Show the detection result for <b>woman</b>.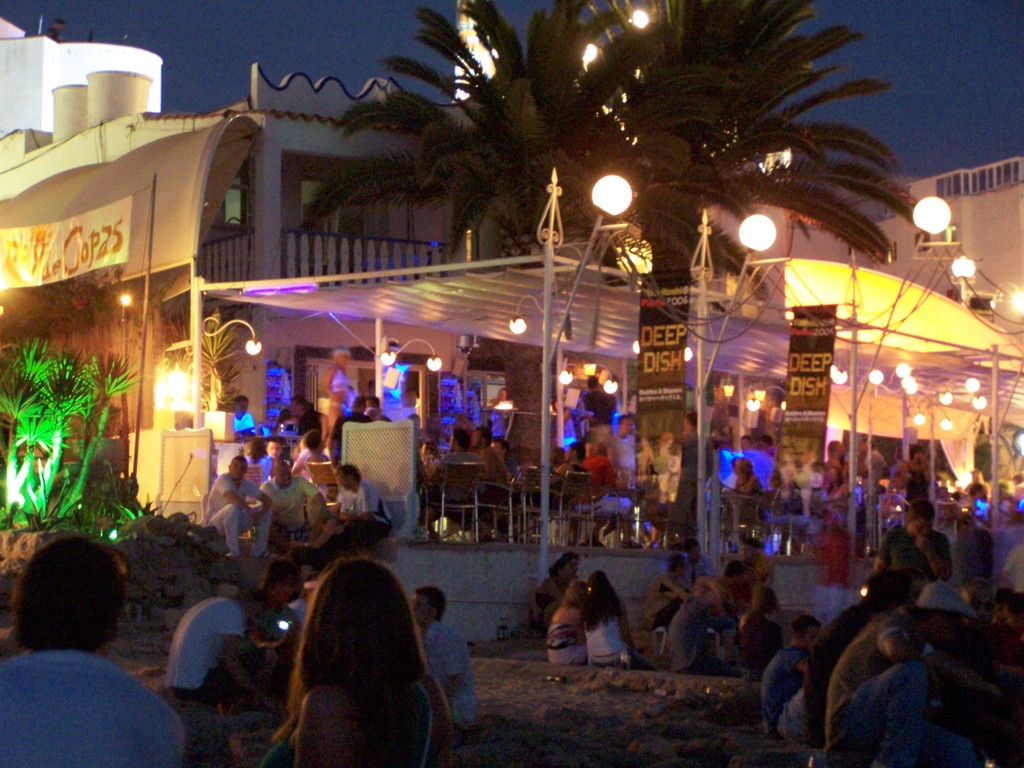
Rect(293, 428, 340, 504).
